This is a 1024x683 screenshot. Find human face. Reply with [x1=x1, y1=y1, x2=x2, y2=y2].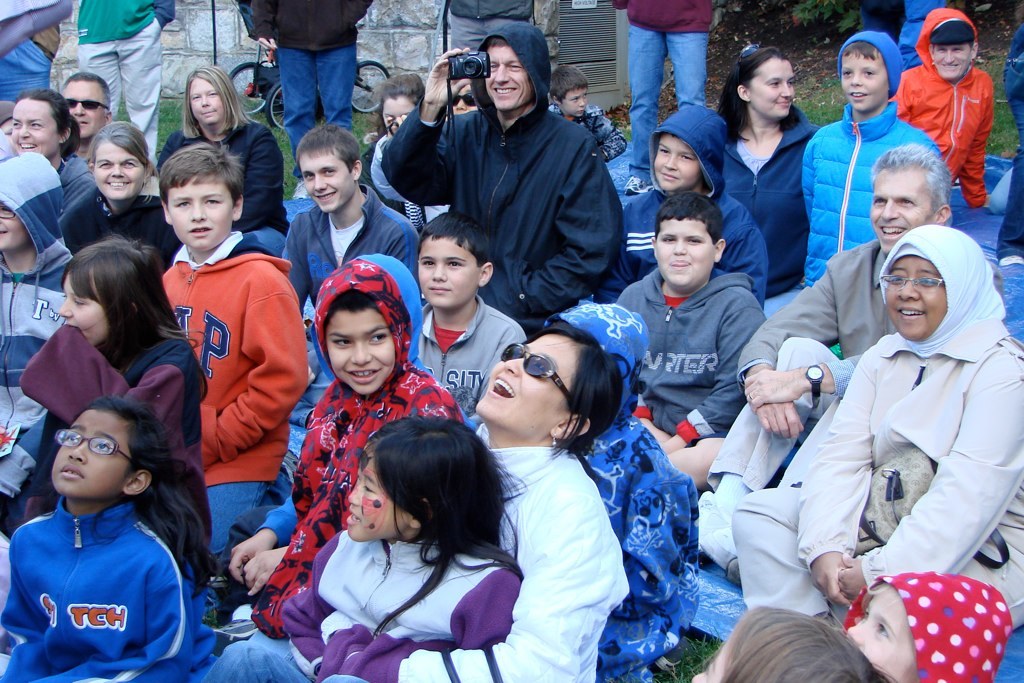
[x1=887, y1=255, x2=948, y2=340].
